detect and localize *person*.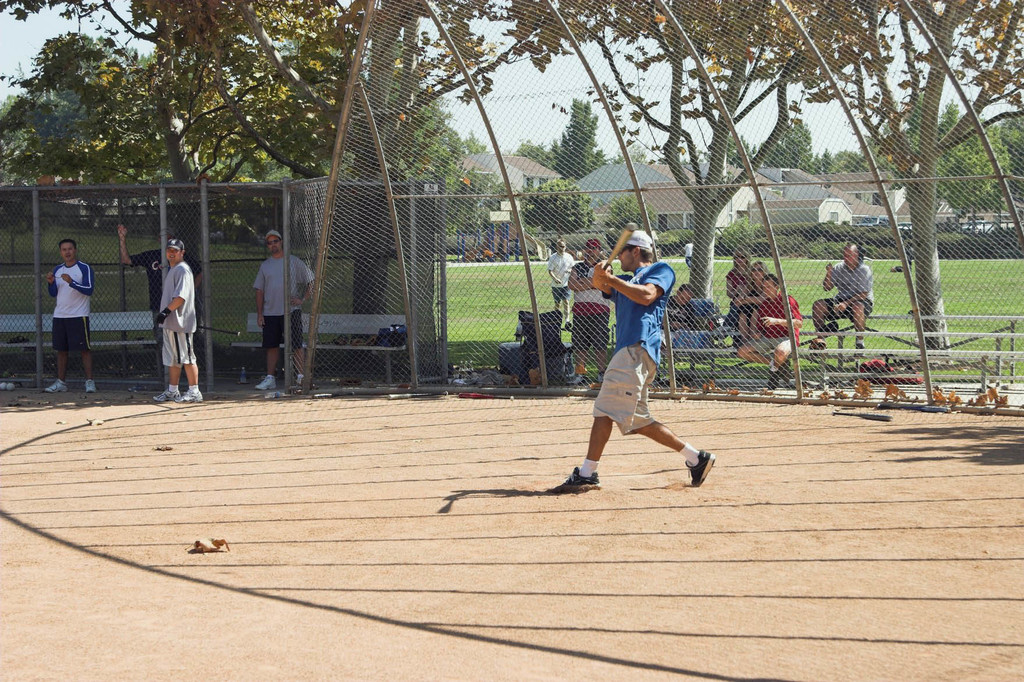
Localized at <box>813,242,875,354</box>.
